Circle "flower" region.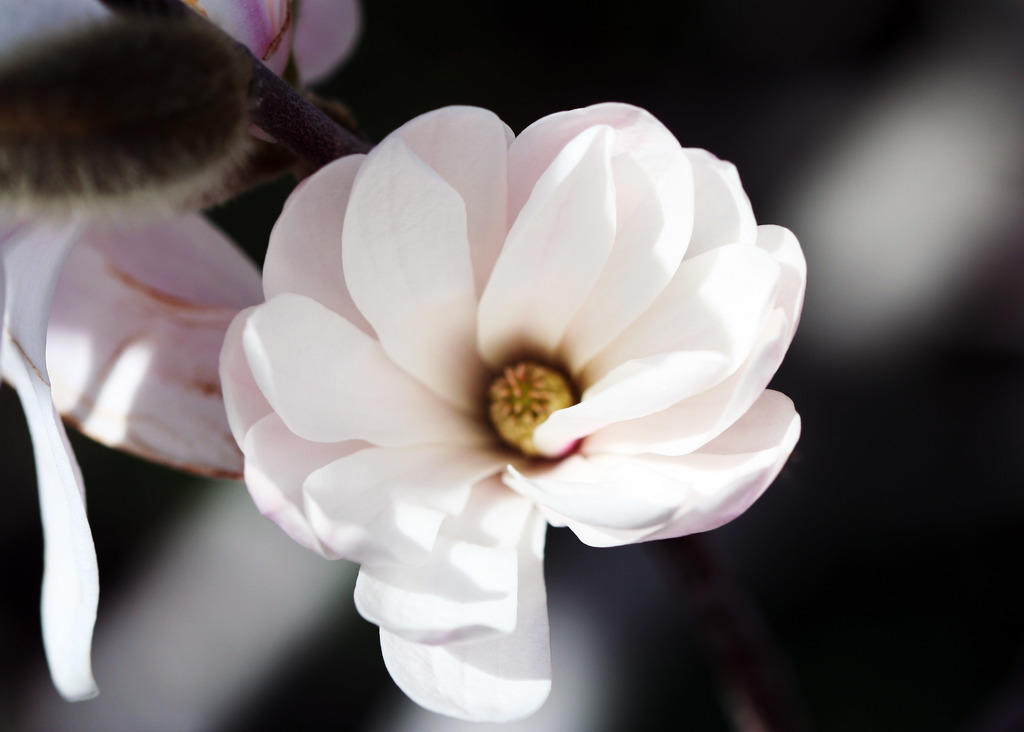
Region: region(201, 115, 778, 686).
